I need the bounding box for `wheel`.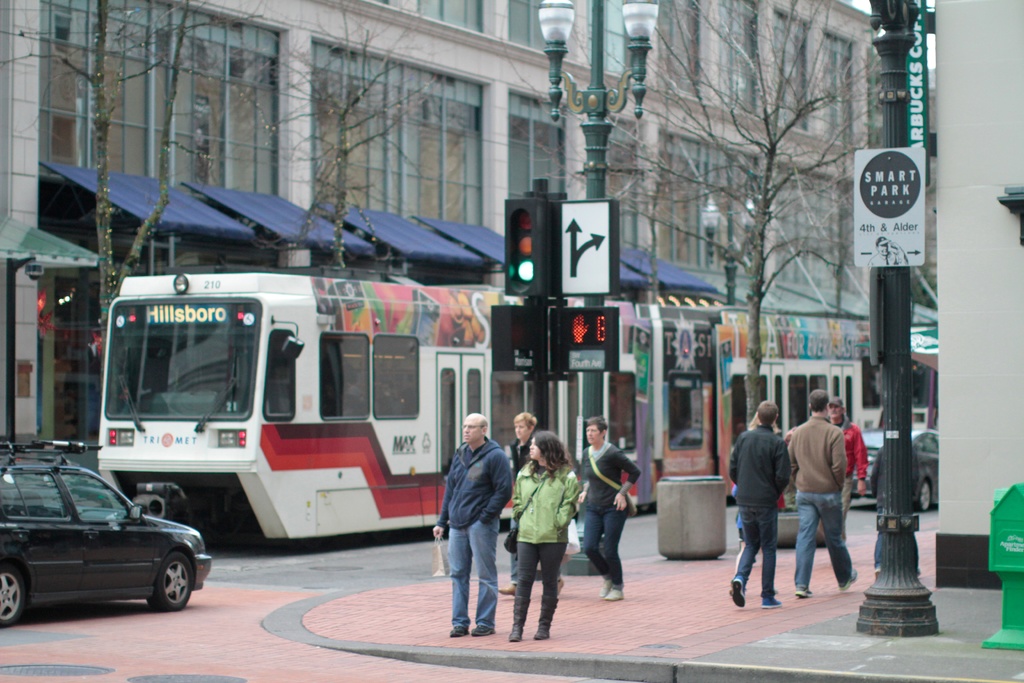
Here it is: box(141, 545, 195, 612).
